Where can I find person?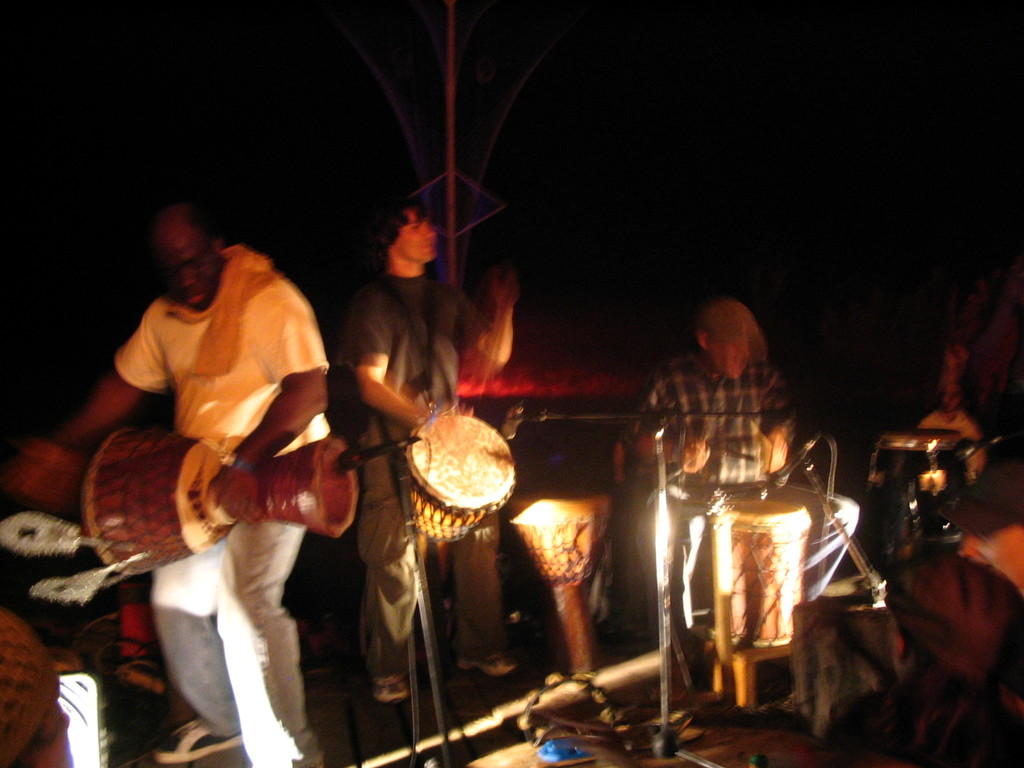
You can find it at locate(349, 197, 520, 729).
